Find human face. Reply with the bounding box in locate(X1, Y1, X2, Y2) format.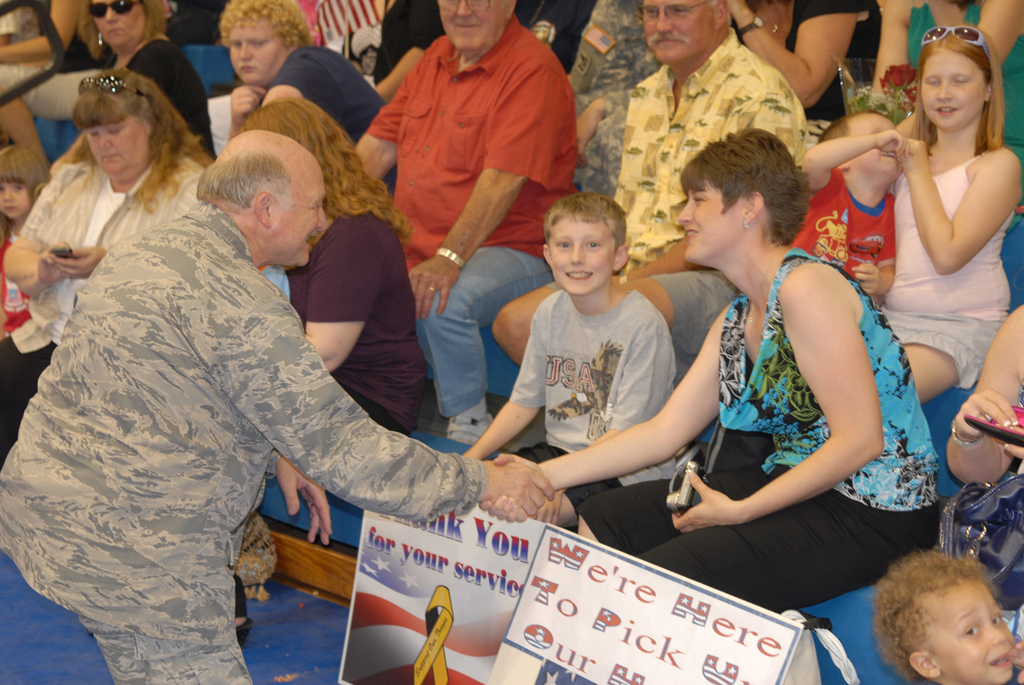
locate(229, 20, 282, 84).
